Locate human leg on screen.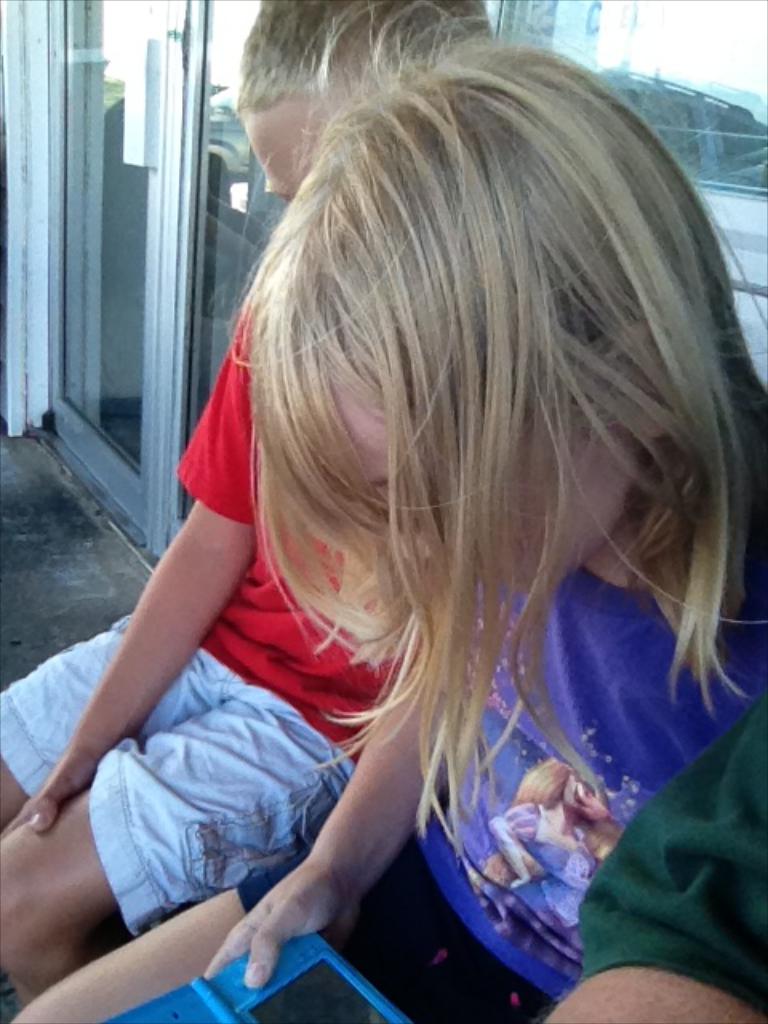
On screen at {"x1": 0, "y1": 826, "x2": 336, "y2": 1022}.
